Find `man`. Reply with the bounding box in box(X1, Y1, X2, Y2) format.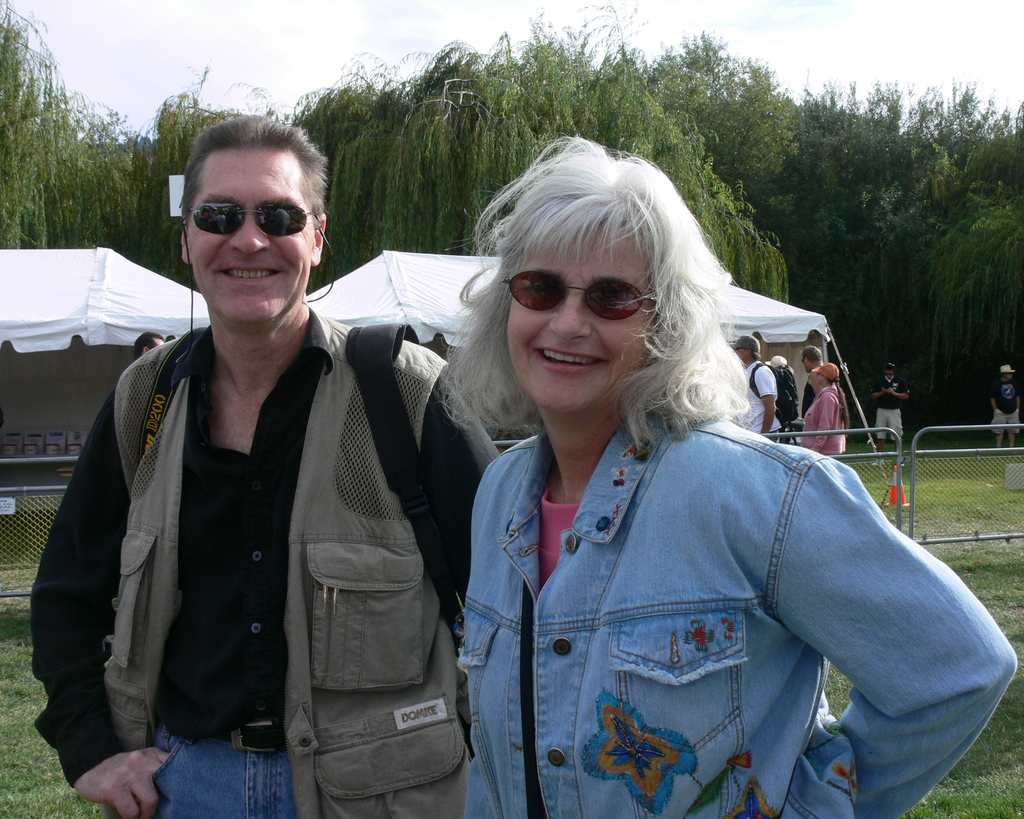
box(987, 364, 1022, 451).
